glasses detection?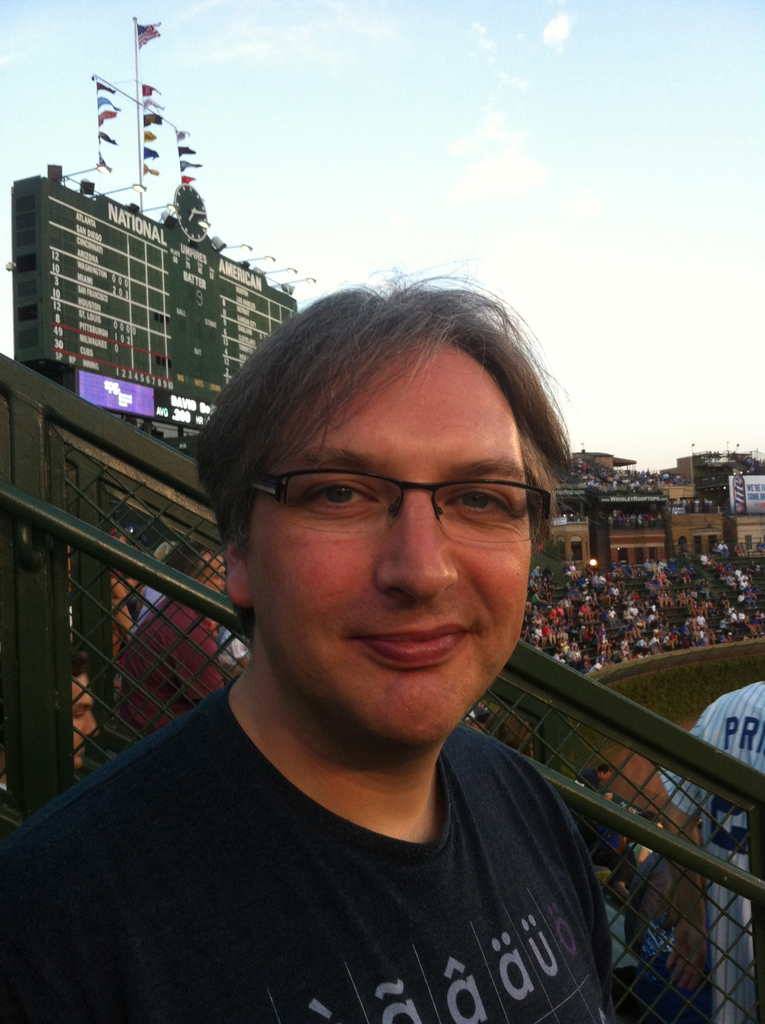
{"x1": 245, "y1": 466, "x2": 562, "y2": 552}
